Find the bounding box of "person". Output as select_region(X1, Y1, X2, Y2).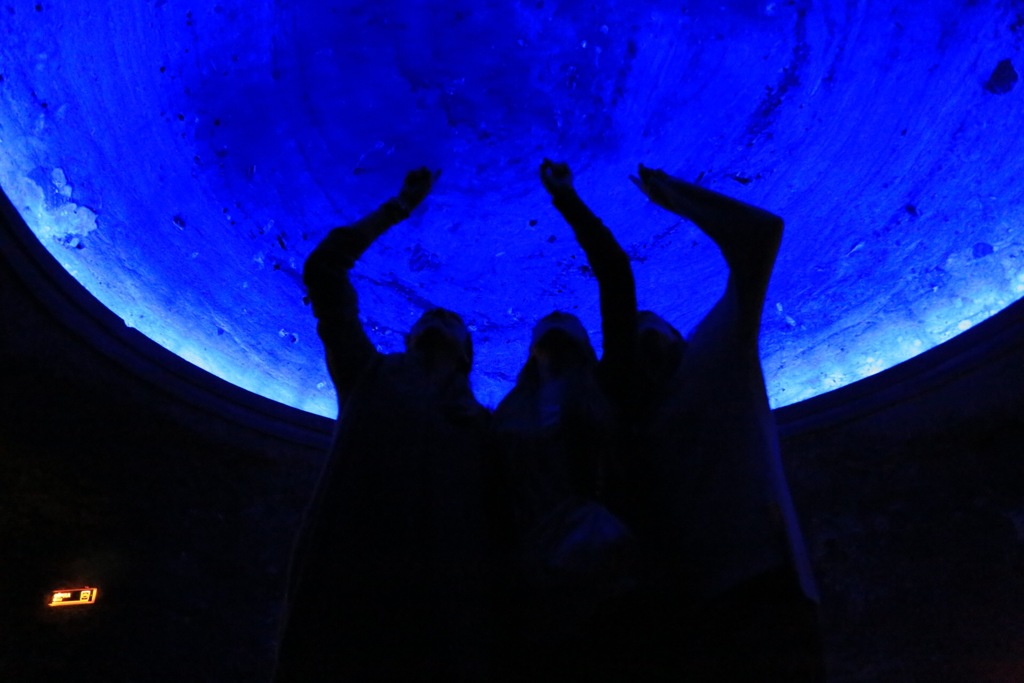
select_region(492, 159, 637, 682).
